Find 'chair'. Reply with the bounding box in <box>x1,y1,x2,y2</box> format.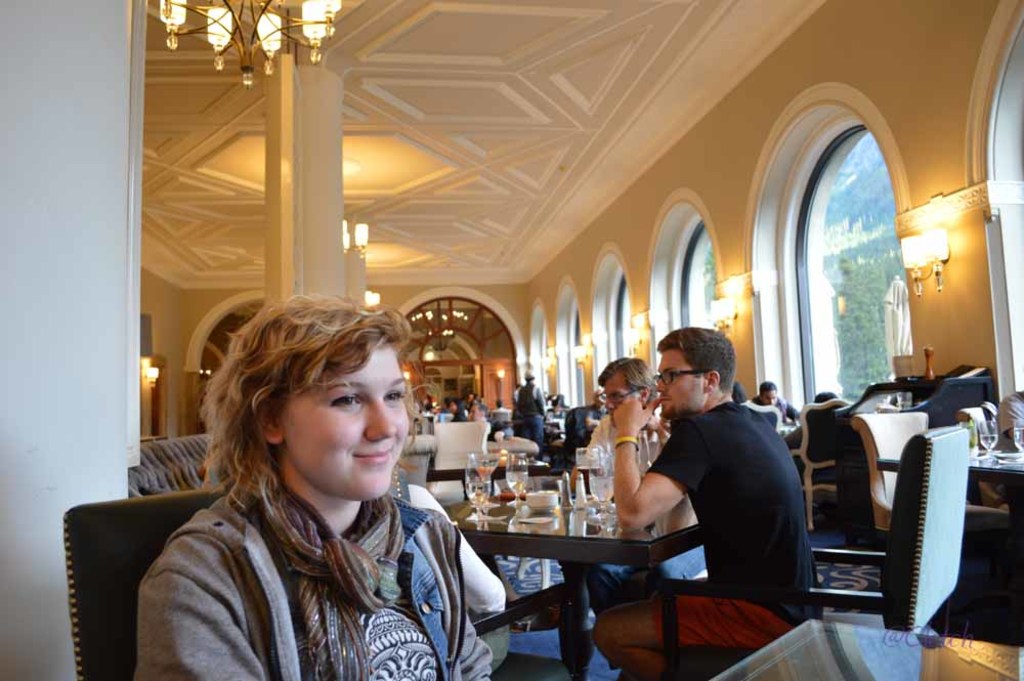
<box>739,398,783,434</box>.
